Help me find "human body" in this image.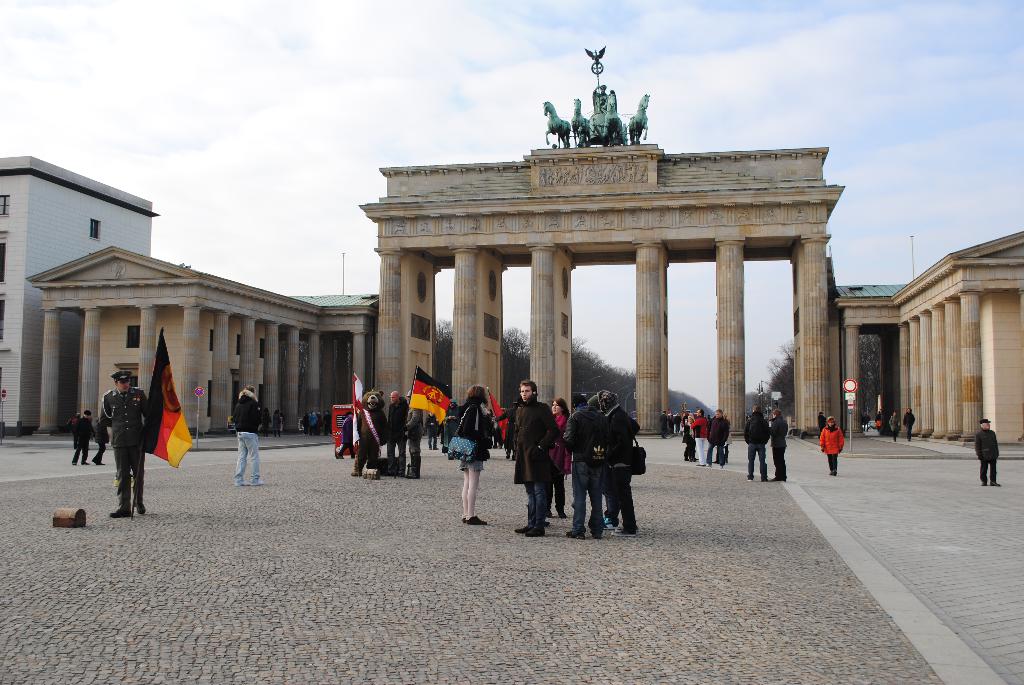
Found it: l=557, t=404, r=609, b=542.
